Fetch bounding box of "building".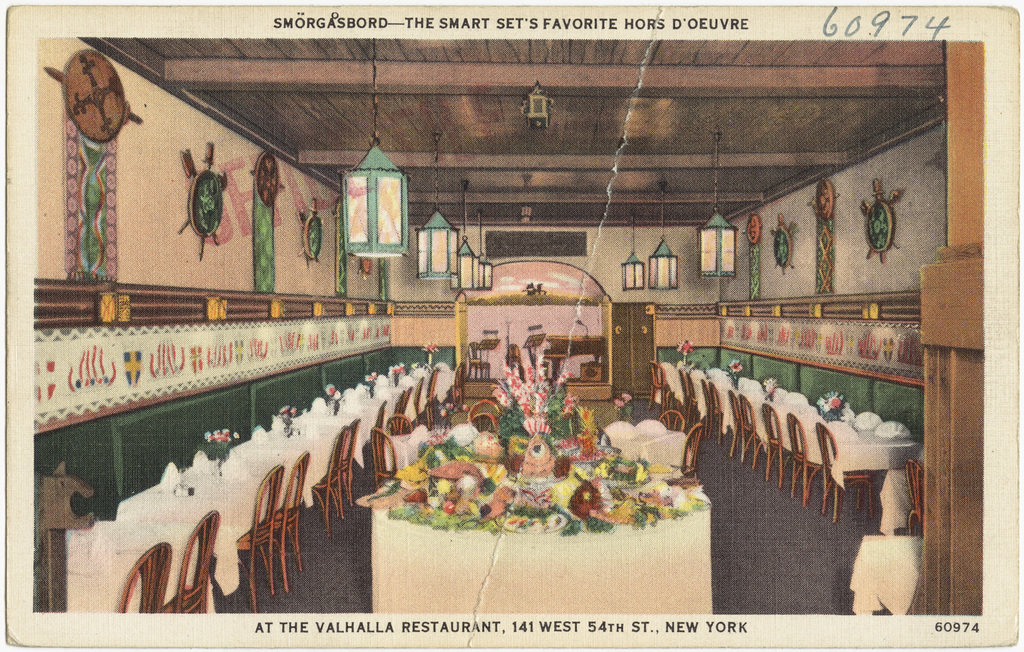
Bbox: region(30, 38, 985, 614).
